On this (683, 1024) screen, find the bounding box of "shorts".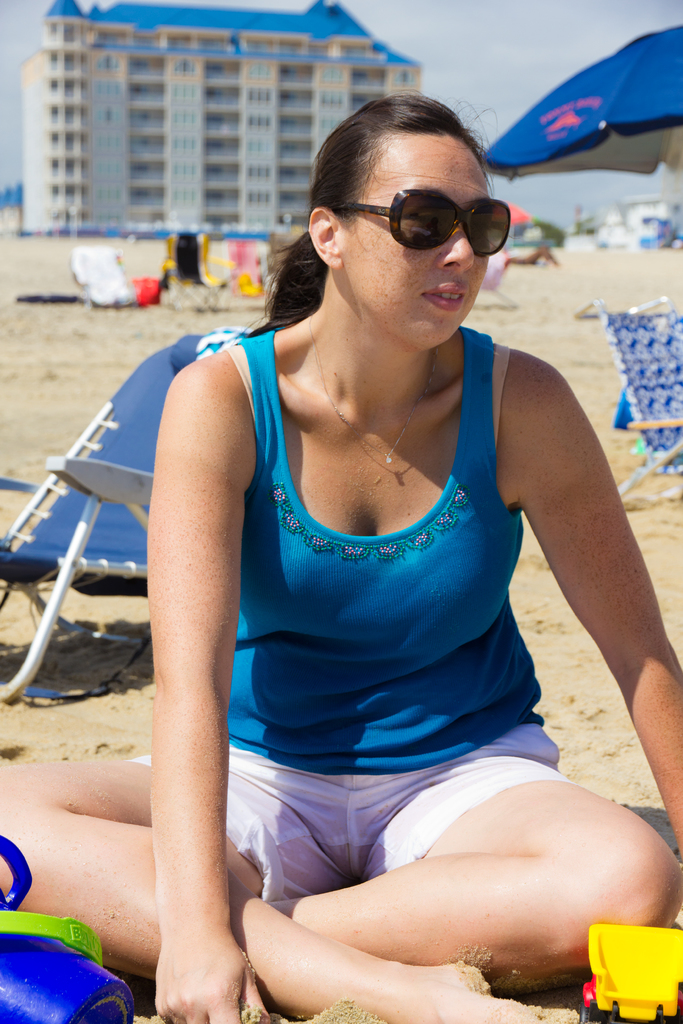
Bounding box: x1=123, y1=726, x2=575, y2=902.
